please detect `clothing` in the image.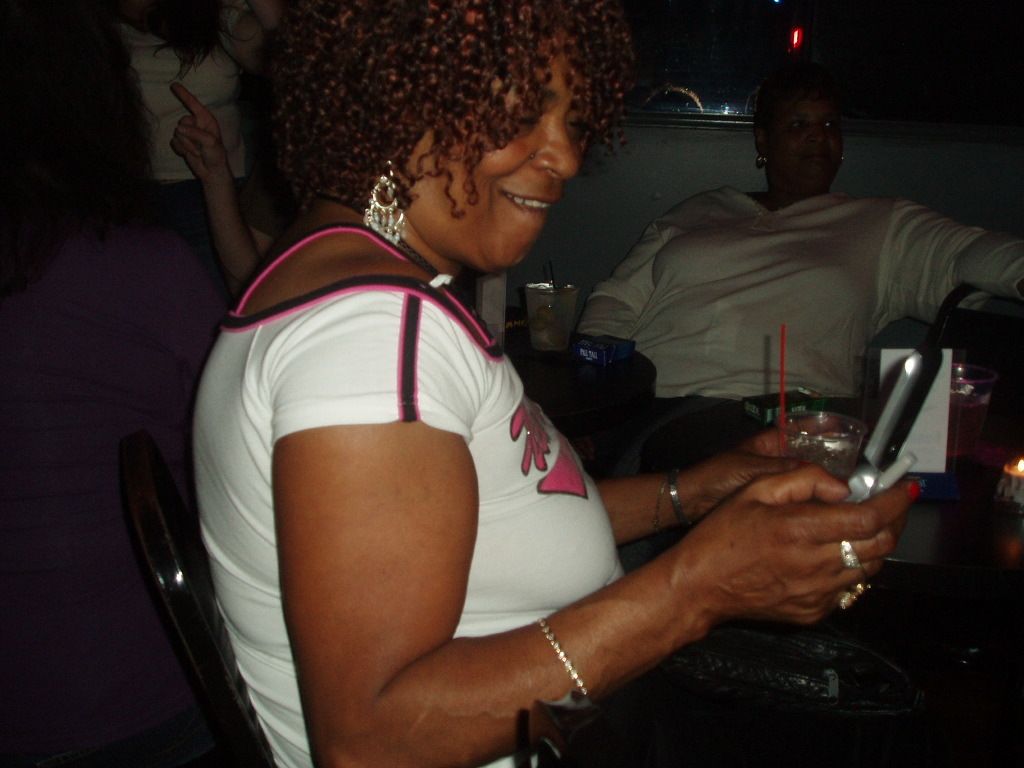
rect(570, 182, 1023, 470).
